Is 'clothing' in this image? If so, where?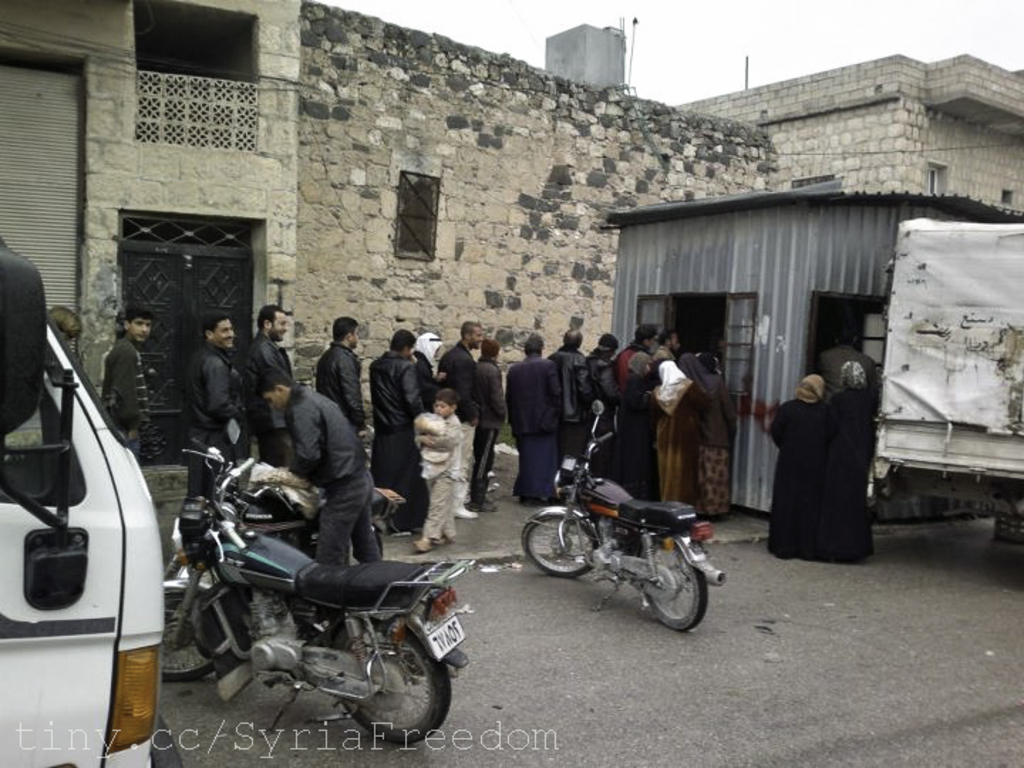
Yes, at [x1=316, y1=341, x2=368, y2=434].
